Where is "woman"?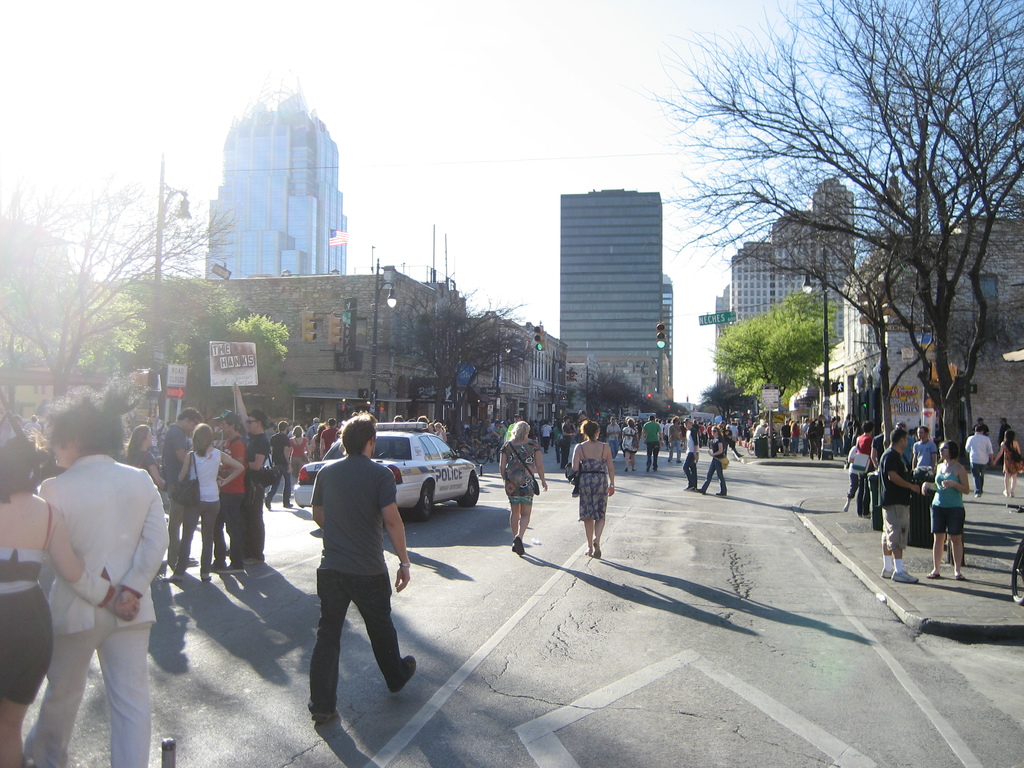
l=556, t=420, r=616, b=556.
